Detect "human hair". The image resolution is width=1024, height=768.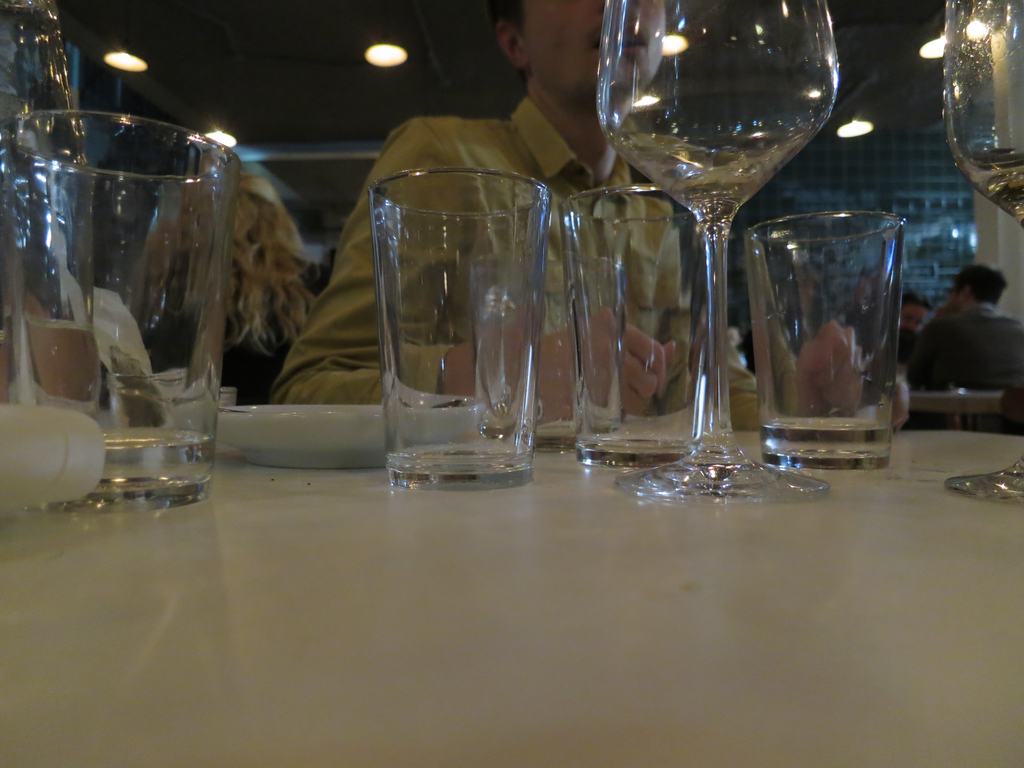
(483,0,529,90).
